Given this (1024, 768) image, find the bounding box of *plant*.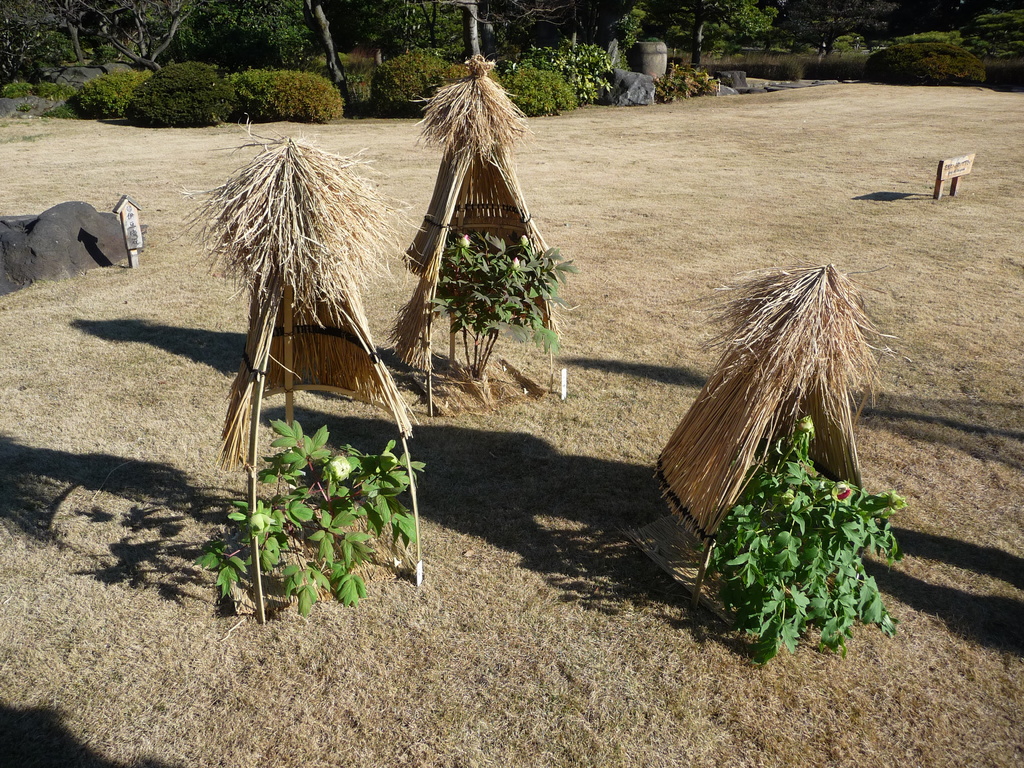
{"x1": 33, "y1": 79, "x2": 63, "y2": 95}.
